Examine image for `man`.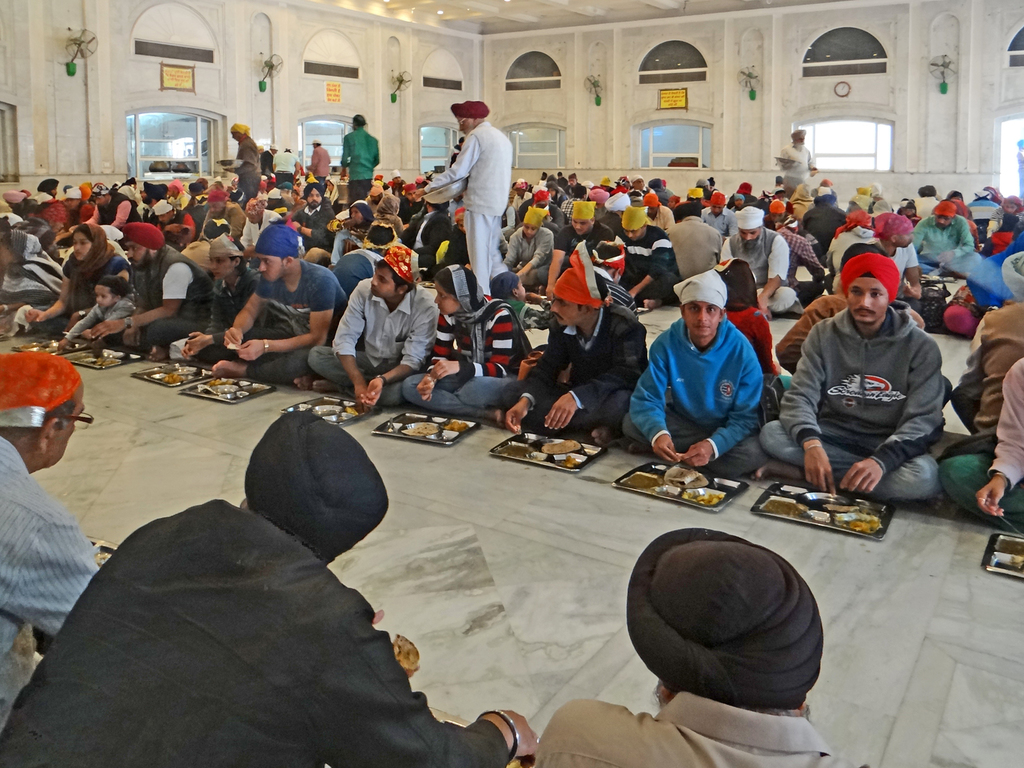
Examination result: left=169, top=231, right=264, bottom=364.
